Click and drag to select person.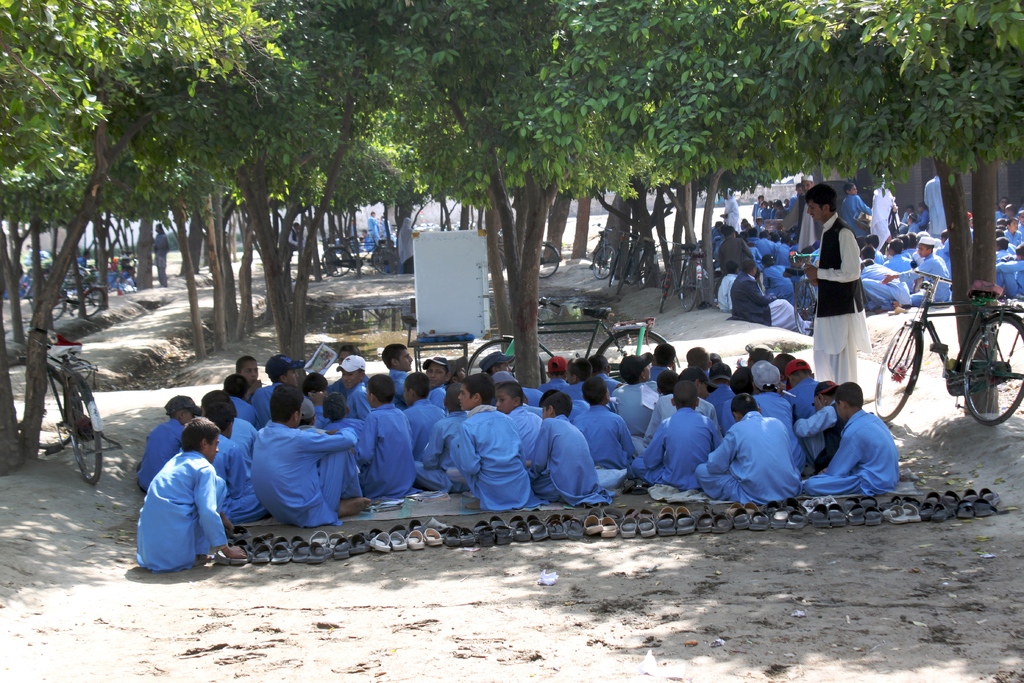
Selection: 396 212 414 272.
